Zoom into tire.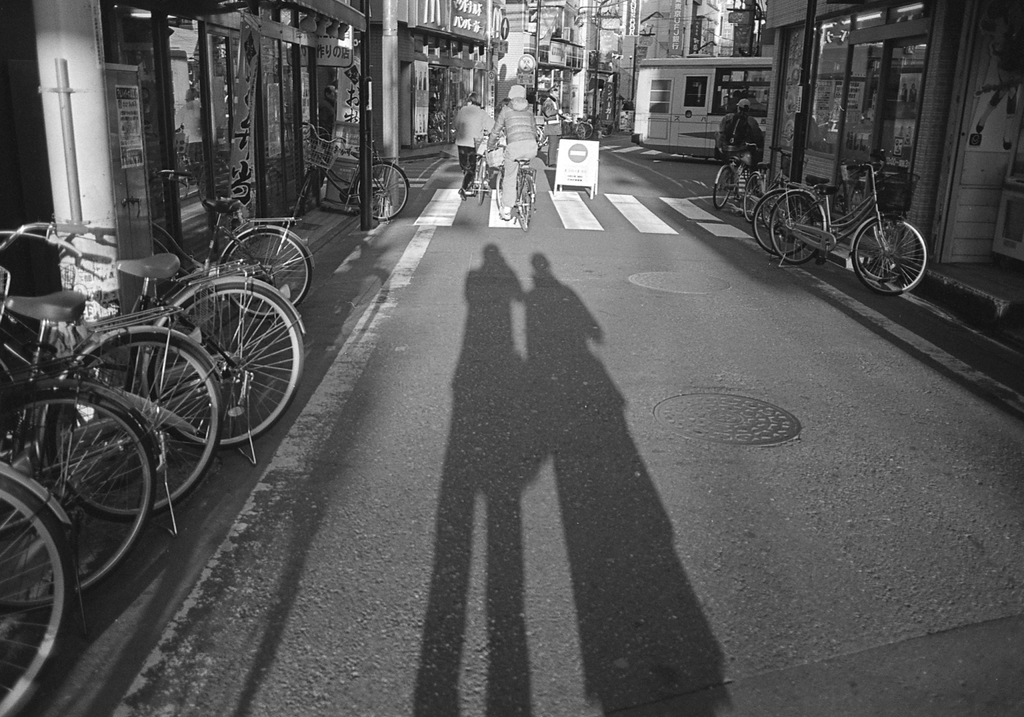
Zoom target: 850:217:928:295.
